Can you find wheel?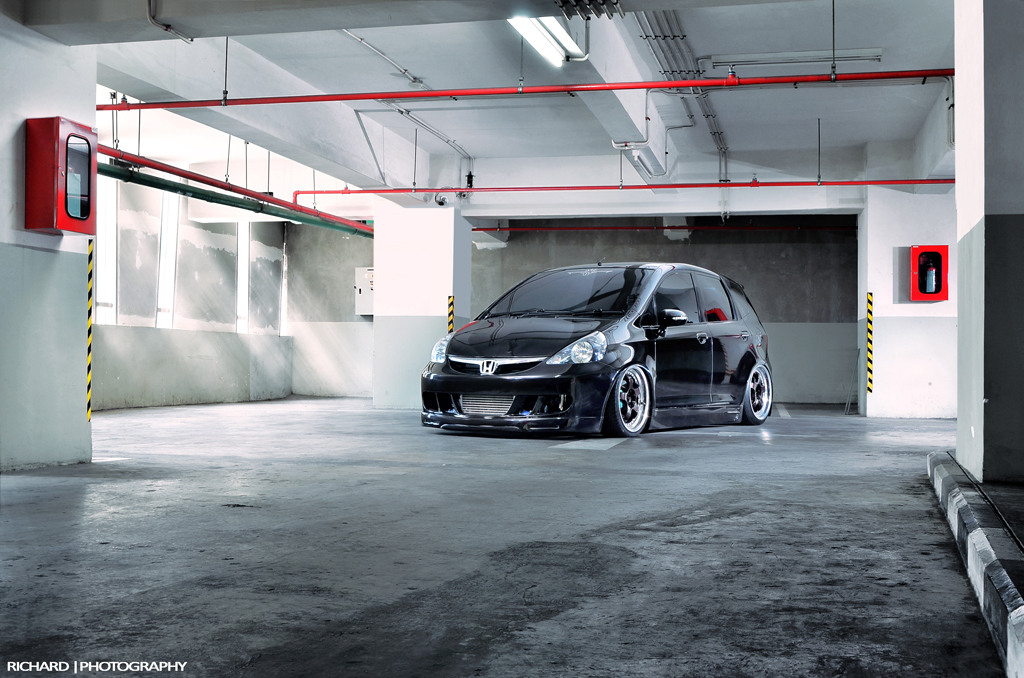
Yes, bounding box: locate(603, 361, 674, 438).
